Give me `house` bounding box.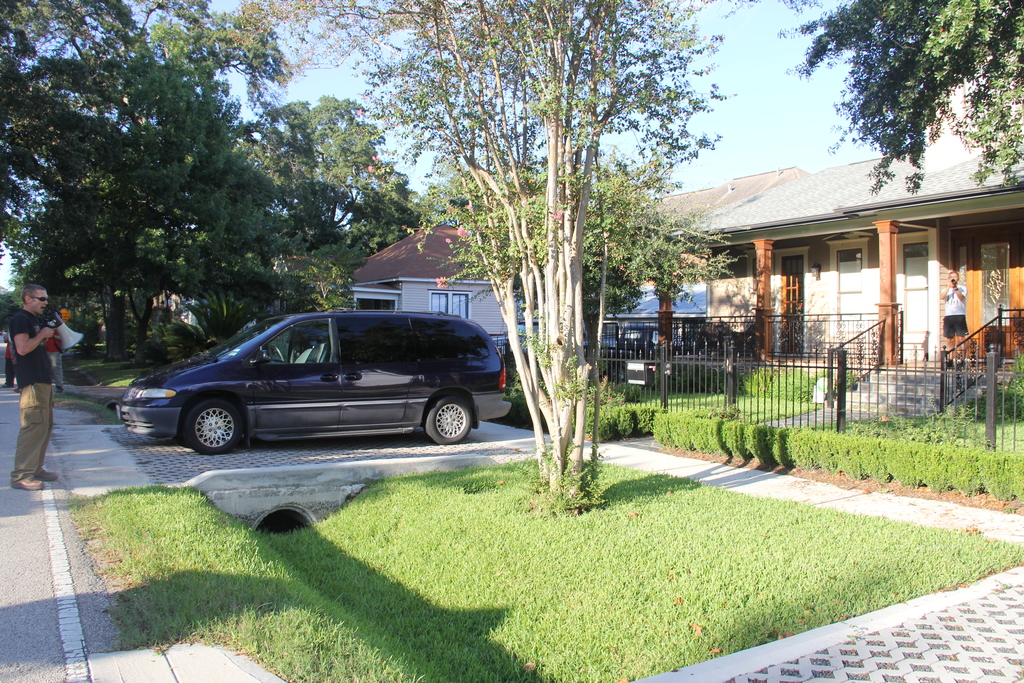
343, 223, 510, 344.
